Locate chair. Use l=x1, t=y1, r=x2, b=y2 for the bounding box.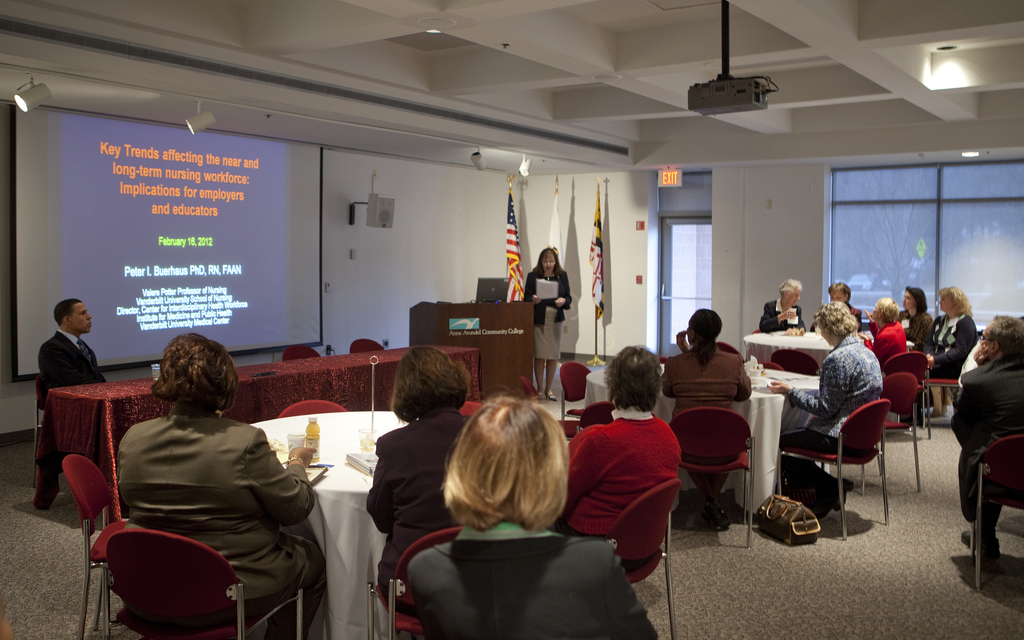
l=554, t=363, r=590, b=428.
